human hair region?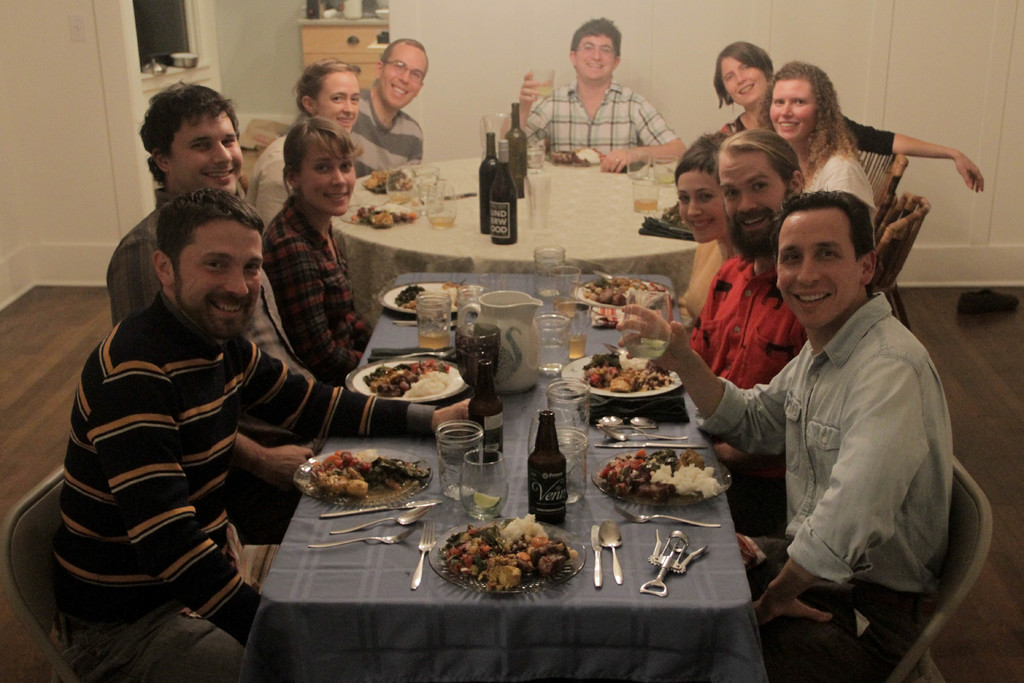
137:81:234:186
